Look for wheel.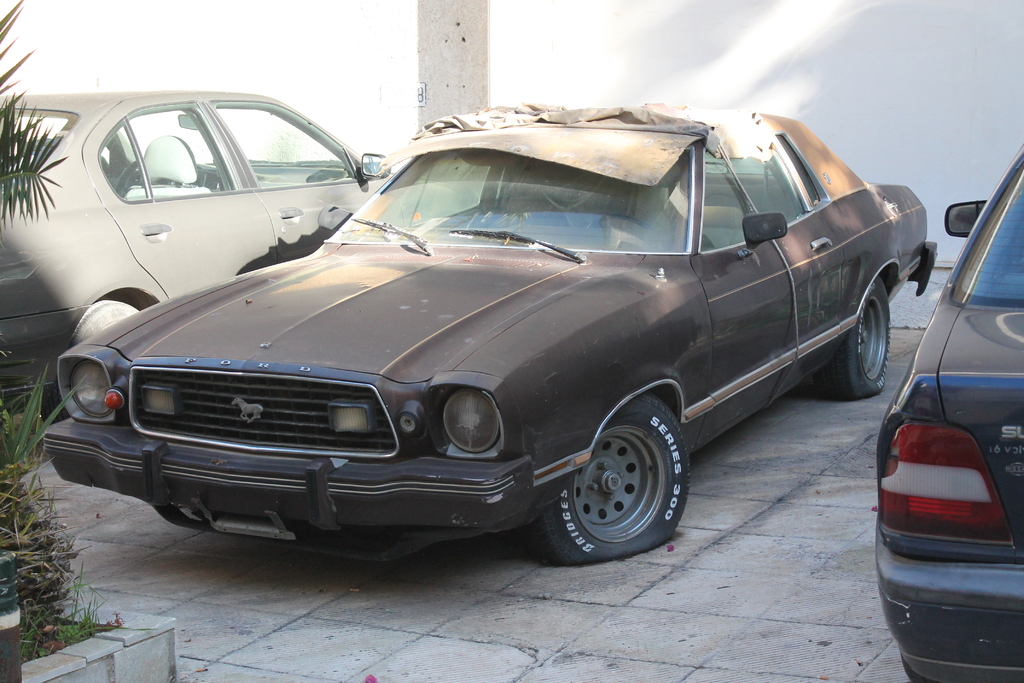
Found: (555, 407, 694, 556).
